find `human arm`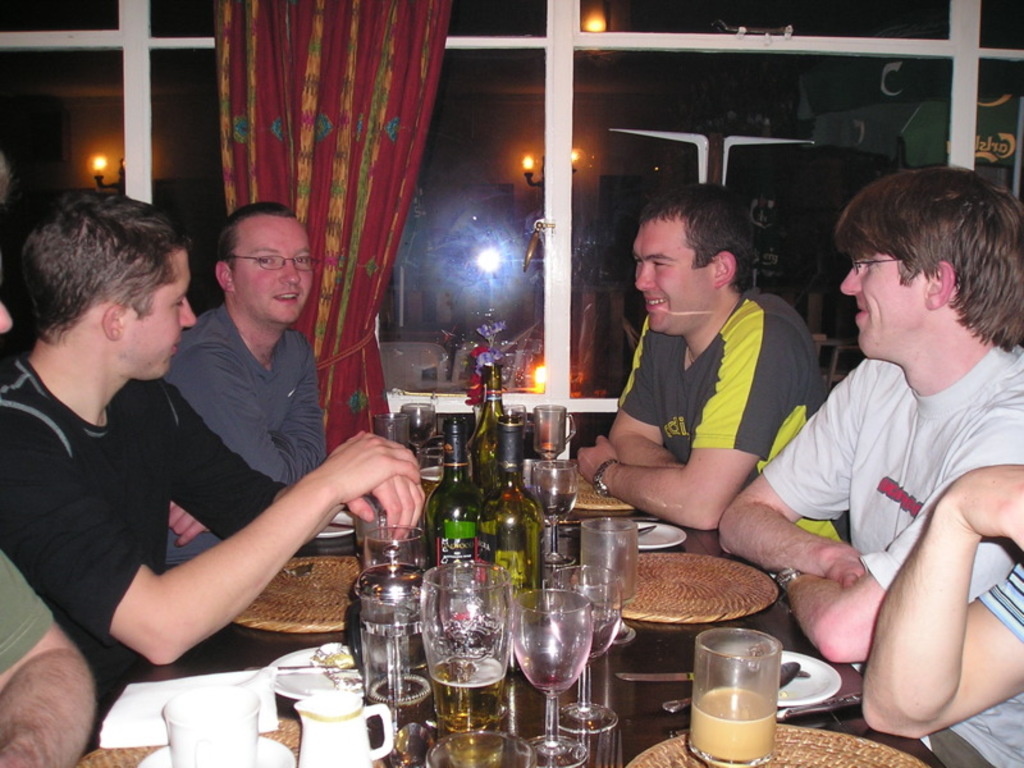
bbox(0, 401, 429, 667)
